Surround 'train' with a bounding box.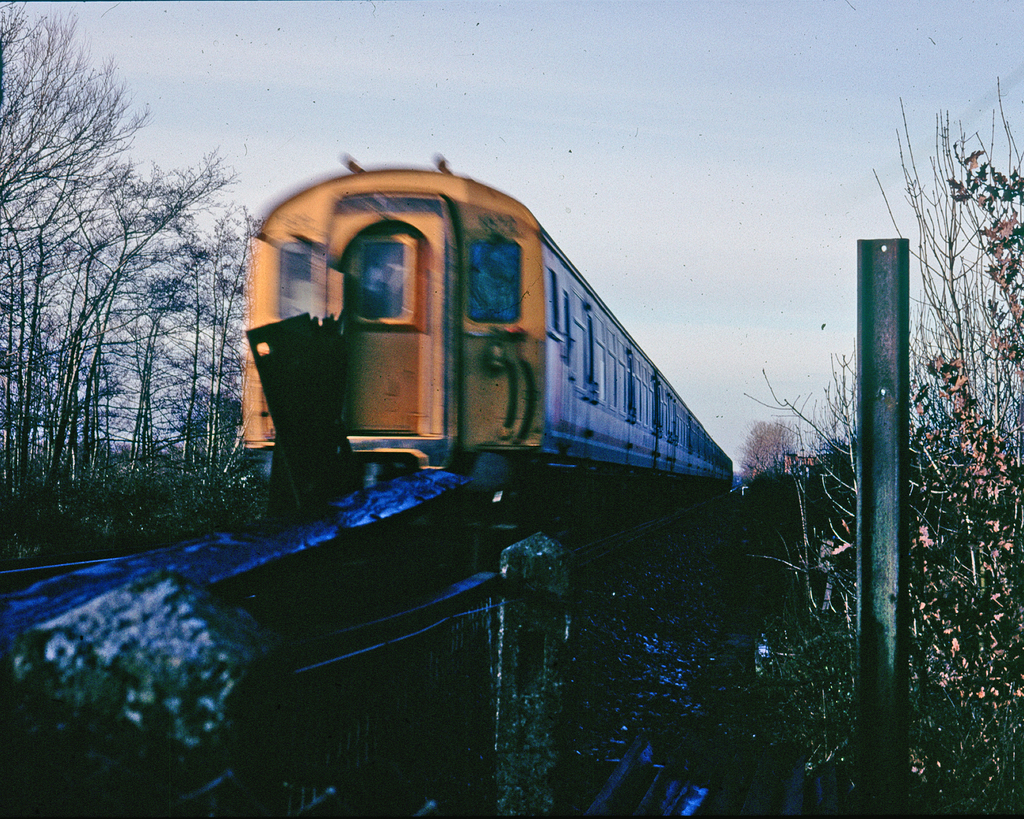
x1=239, y1=150, x2=737, y2=485.
